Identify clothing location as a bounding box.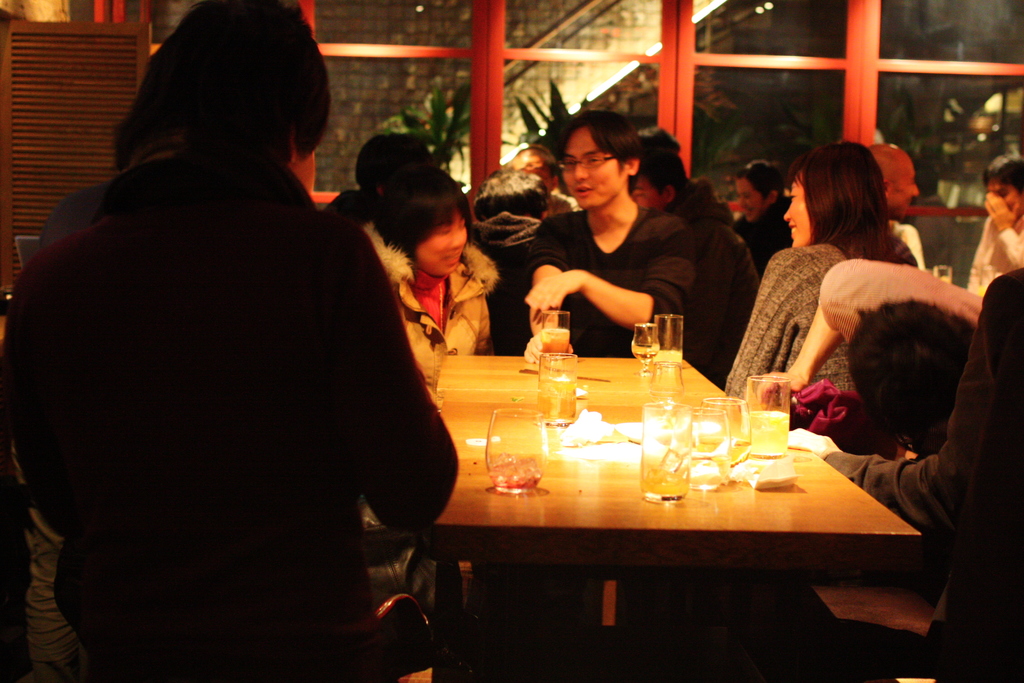
(x1=723, y1=237, x2=919, y2=400).
